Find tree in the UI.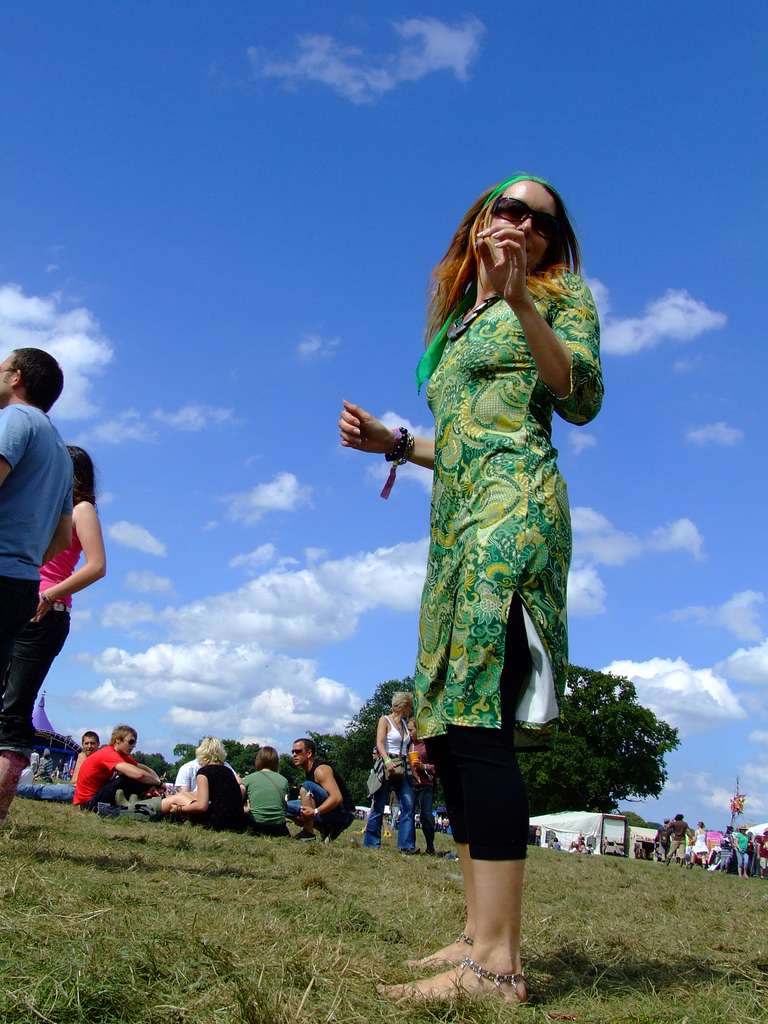
UI element at bbox=[307, 755, 375, 808].
